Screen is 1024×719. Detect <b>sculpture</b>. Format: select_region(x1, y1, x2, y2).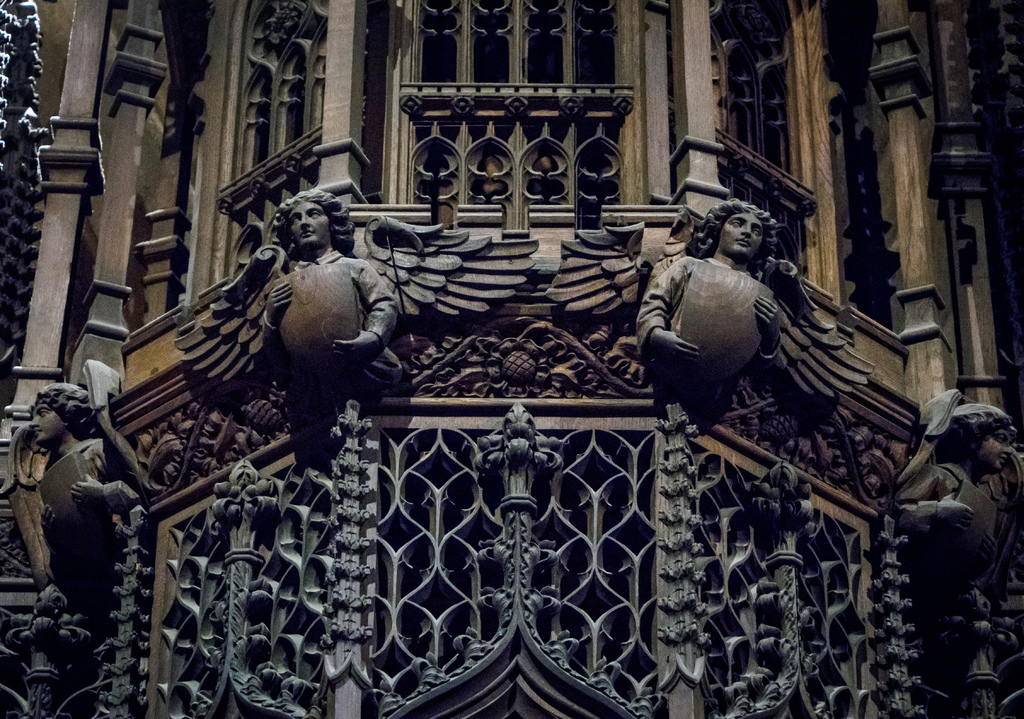
select_region(893, 396, 1017, 583).
